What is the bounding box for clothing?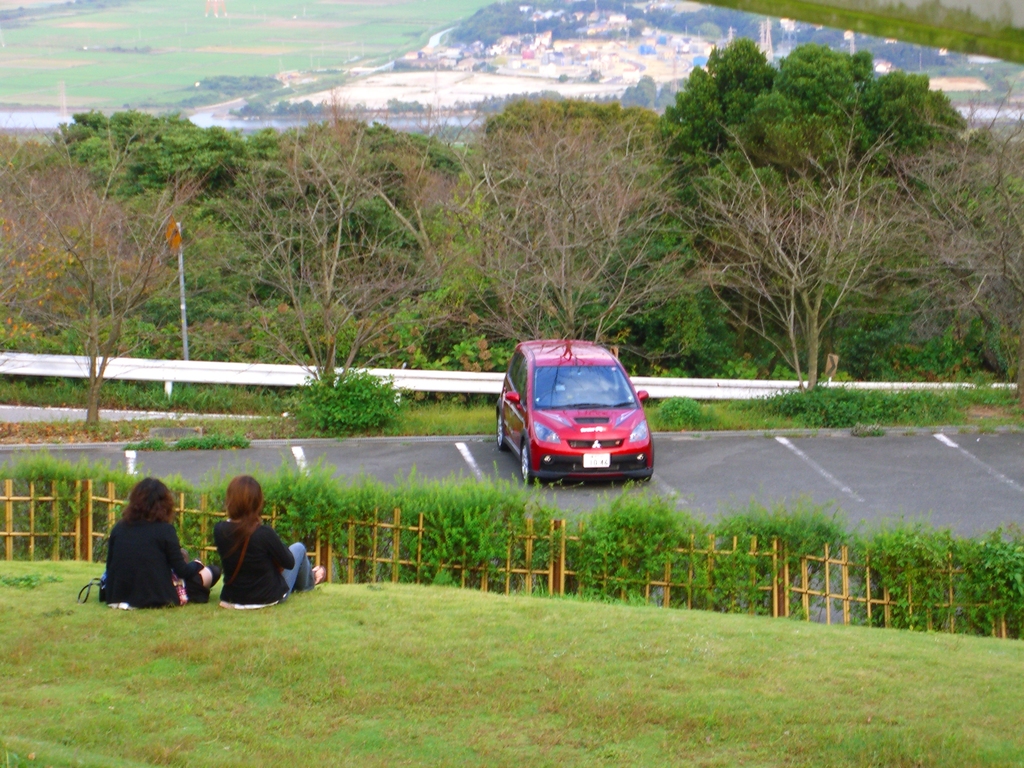
[92, 515, 202, 611].
